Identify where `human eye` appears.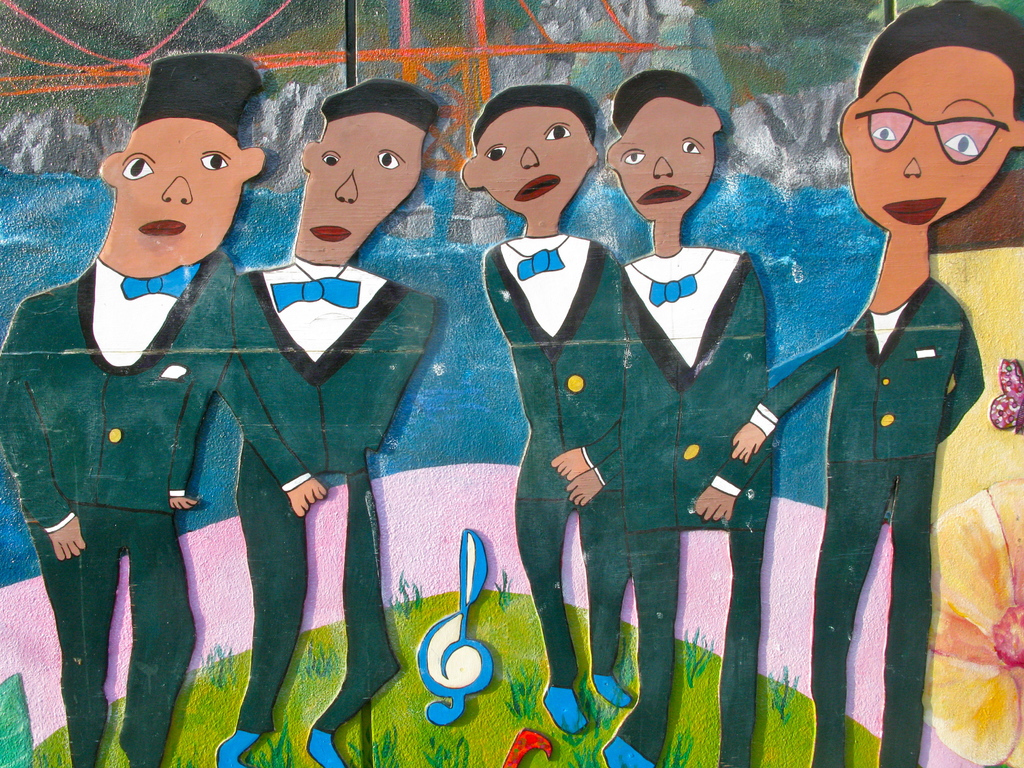
Appears at Rect(678, 139, 698, 154).
